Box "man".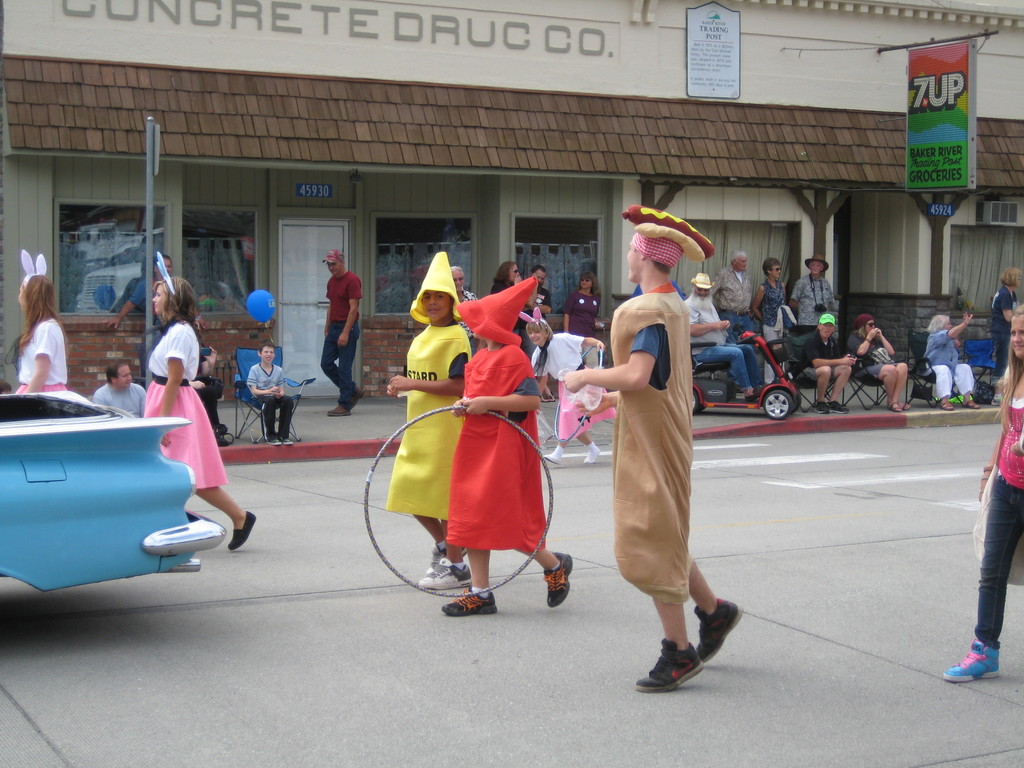
(x1=791, y1=310, x2=858, y2=412).
